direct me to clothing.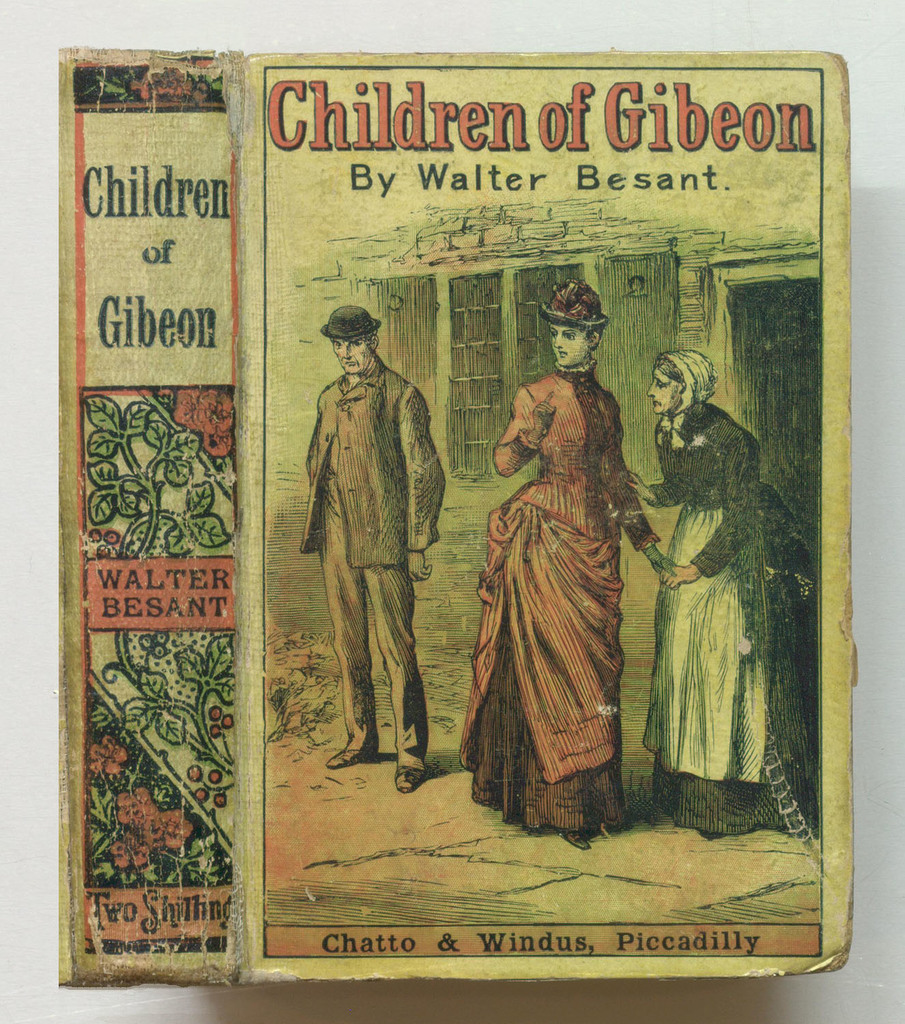
Direction: (304,352,451,778).
